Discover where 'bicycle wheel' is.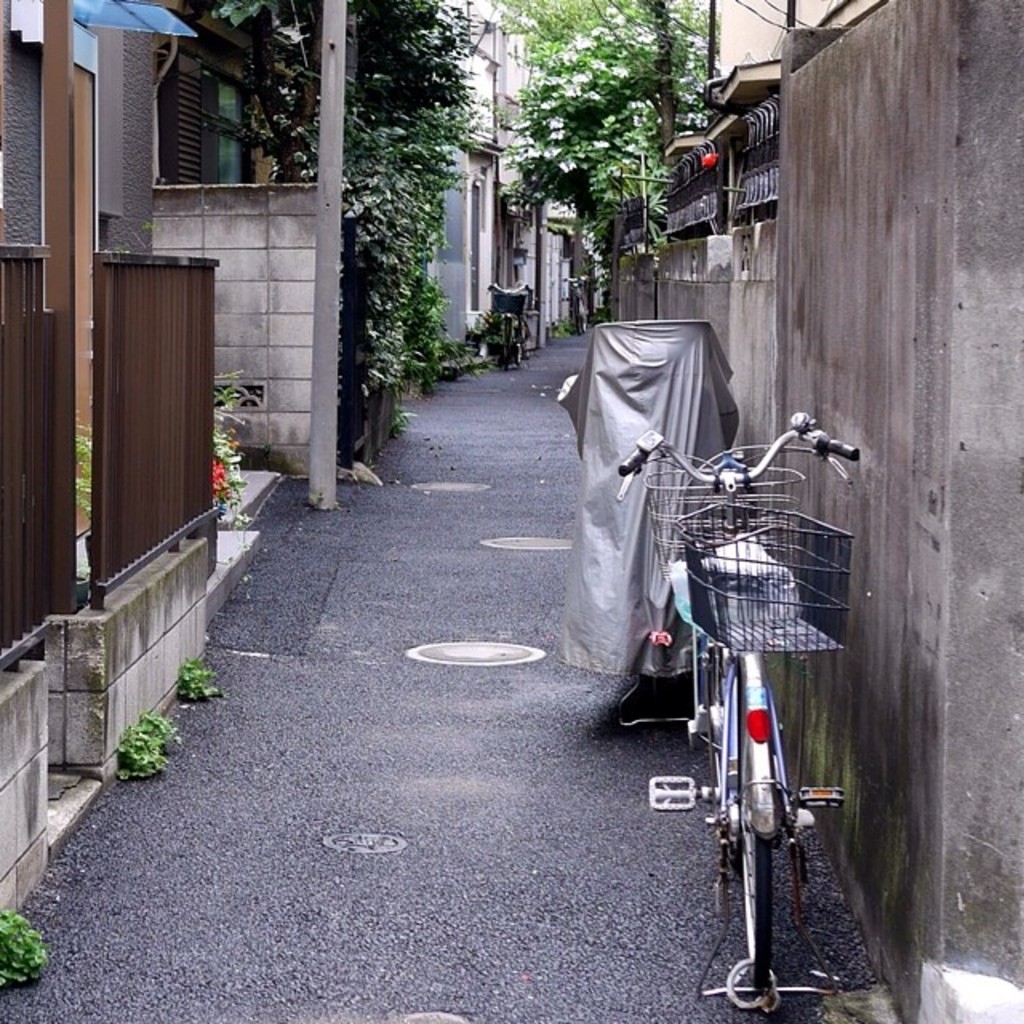
Discovered at pyautogui.locateOnScreen(726, 674, 778, 1003).
